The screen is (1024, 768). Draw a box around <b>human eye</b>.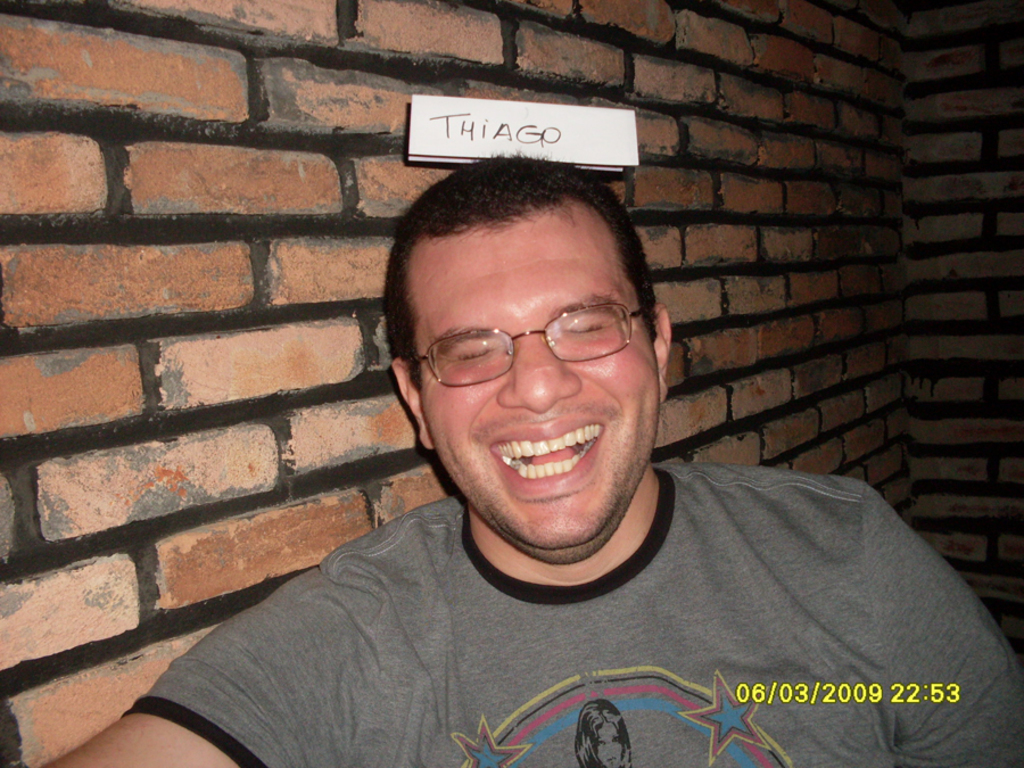
bbox(560, 312, 618, 342).
